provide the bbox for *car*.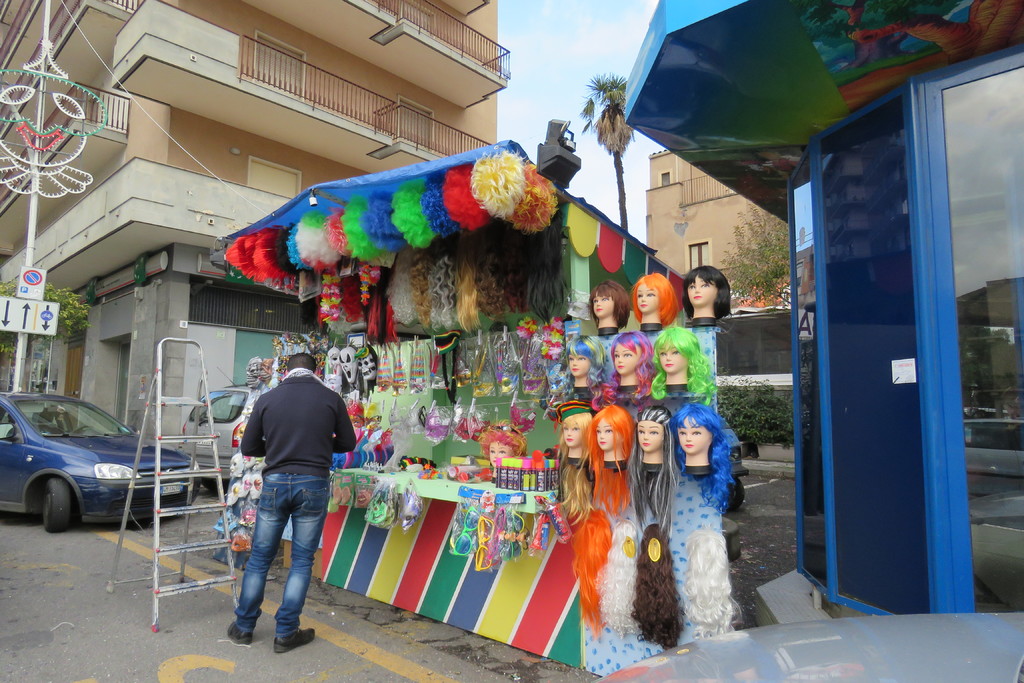
(x1=179, y1=365, x2=248, y2=499).
